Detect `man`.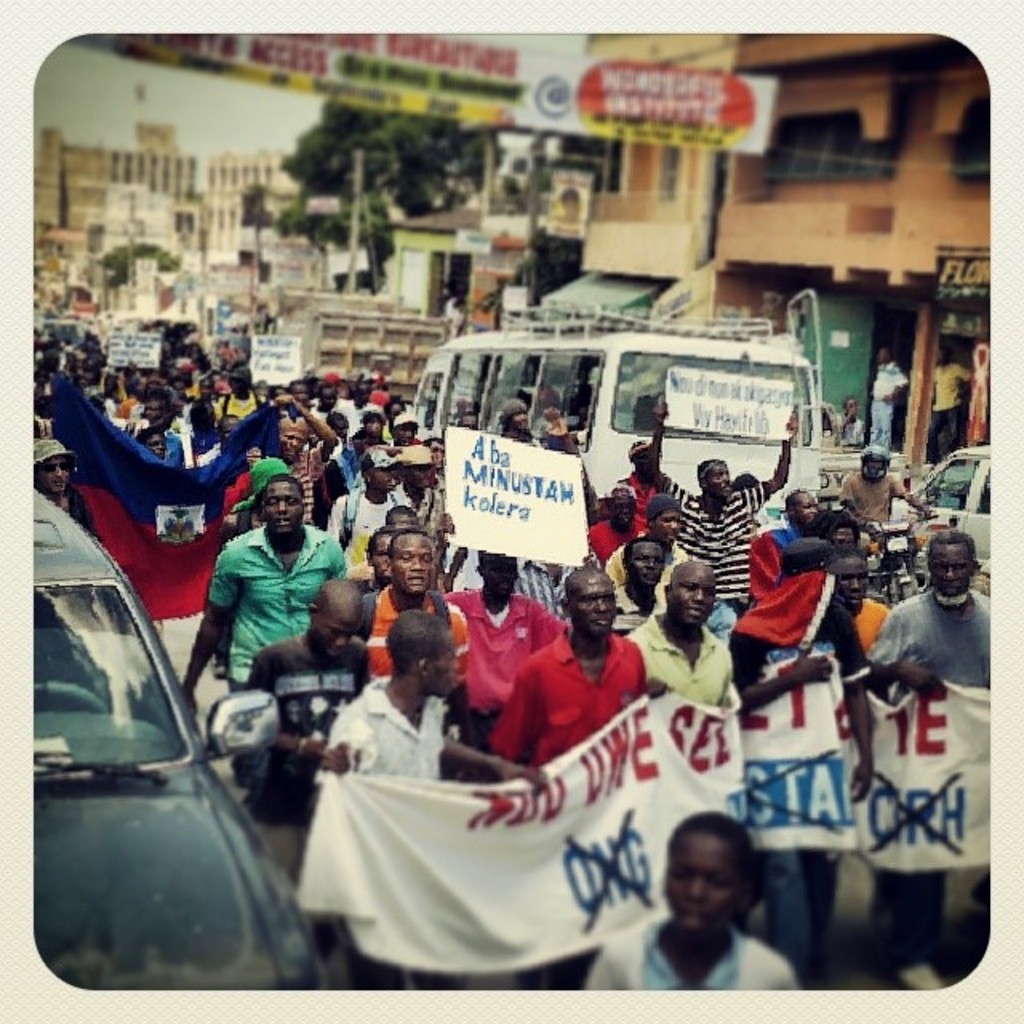
Detected at left=834, top=403, right=866, bottom=454.
